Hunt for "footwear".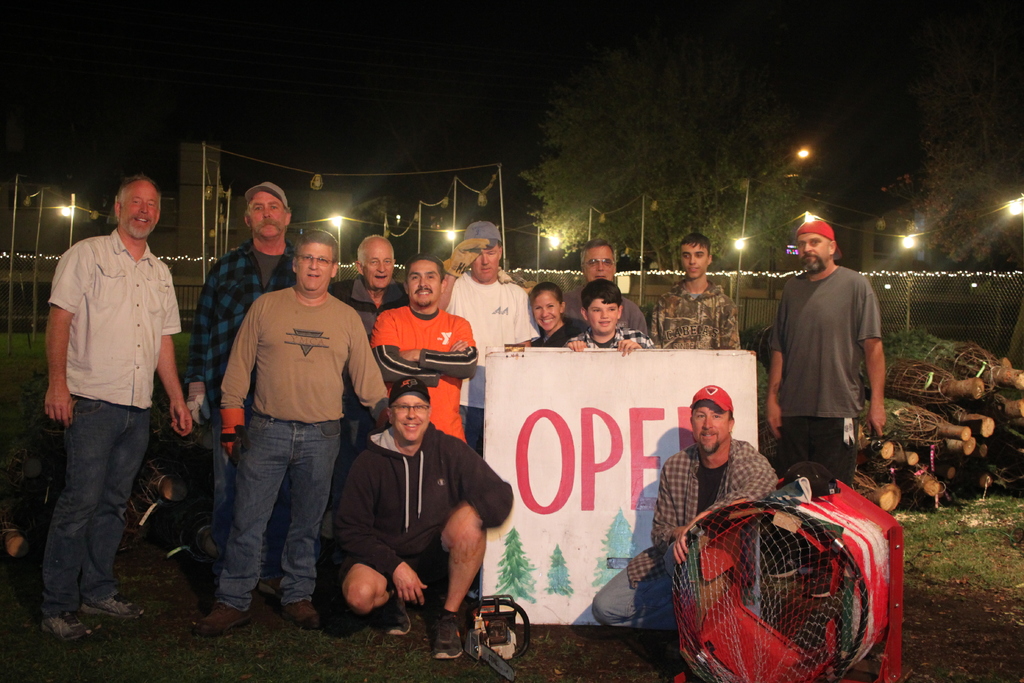
Hunted down at 374:593:413:632.
